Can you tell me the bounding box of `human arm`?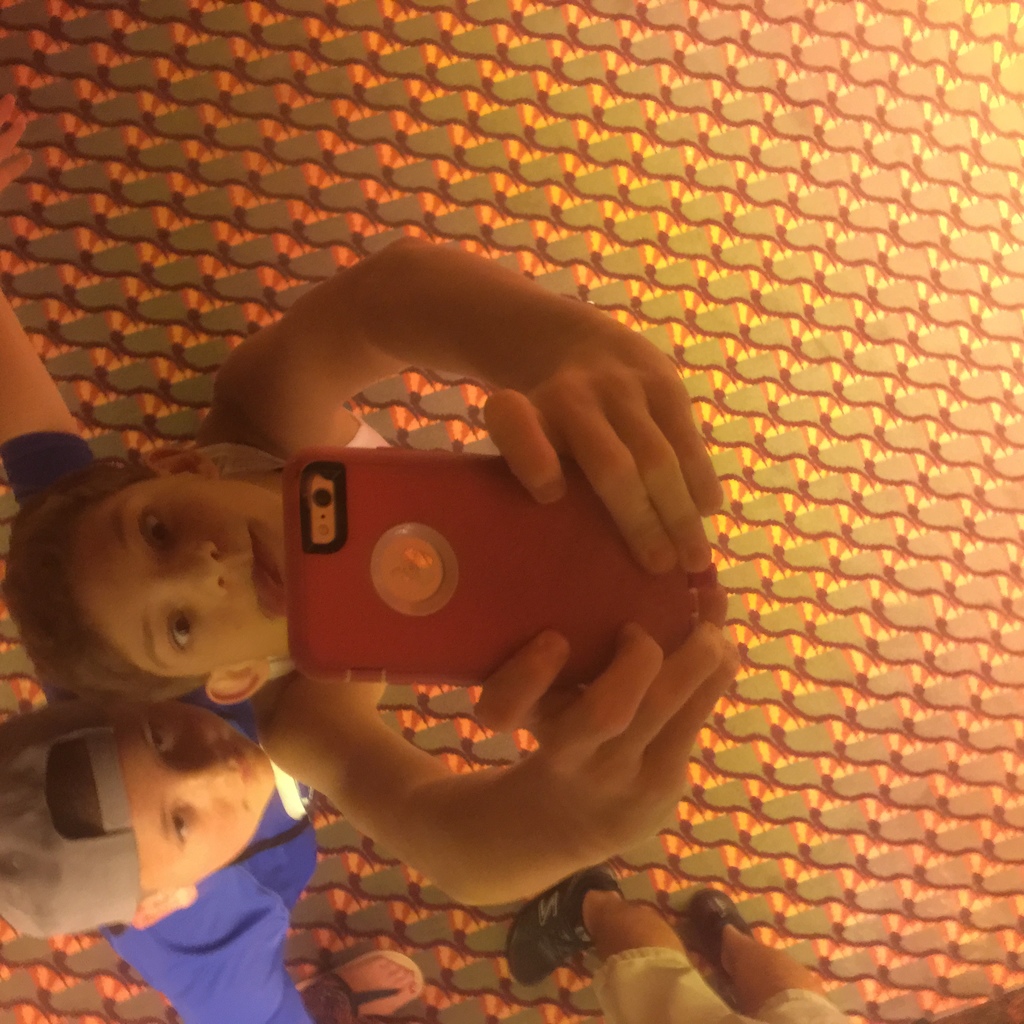
box(201, 201, 685, 575).
